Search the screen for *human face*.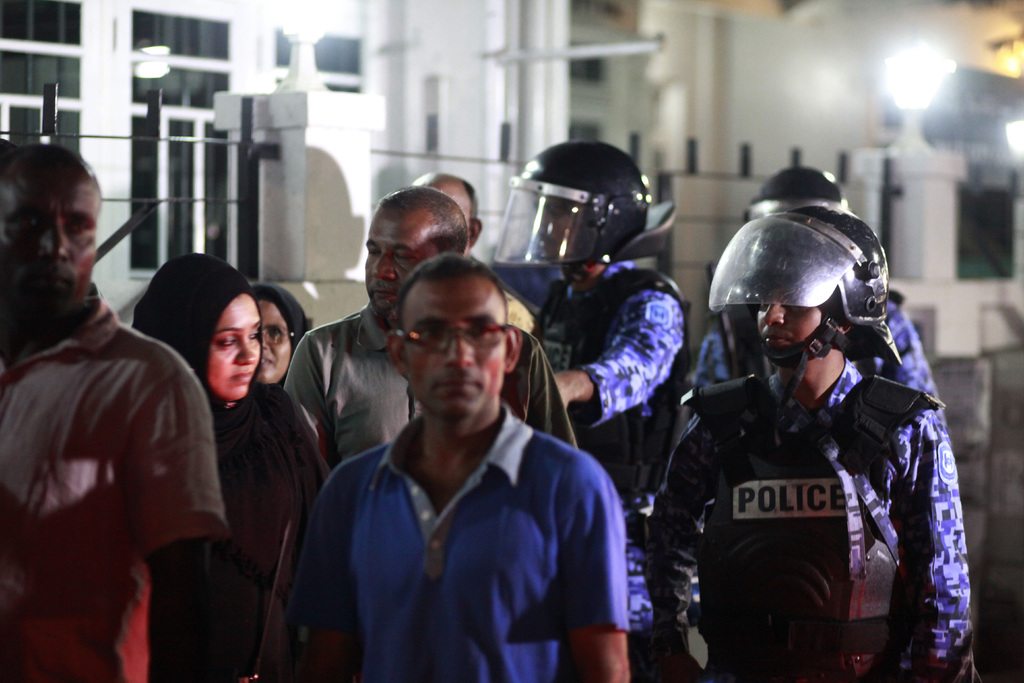
Found at <box>406,277,504,417</box>.
